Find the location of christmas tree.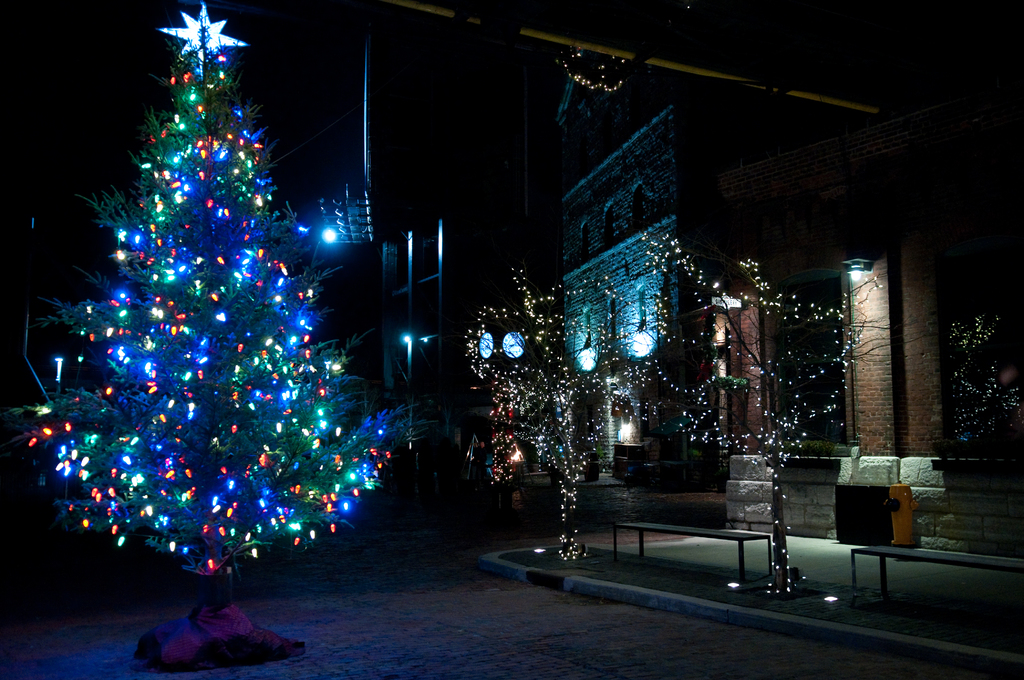
Location: bbox=(10, 10, 401, 652).
